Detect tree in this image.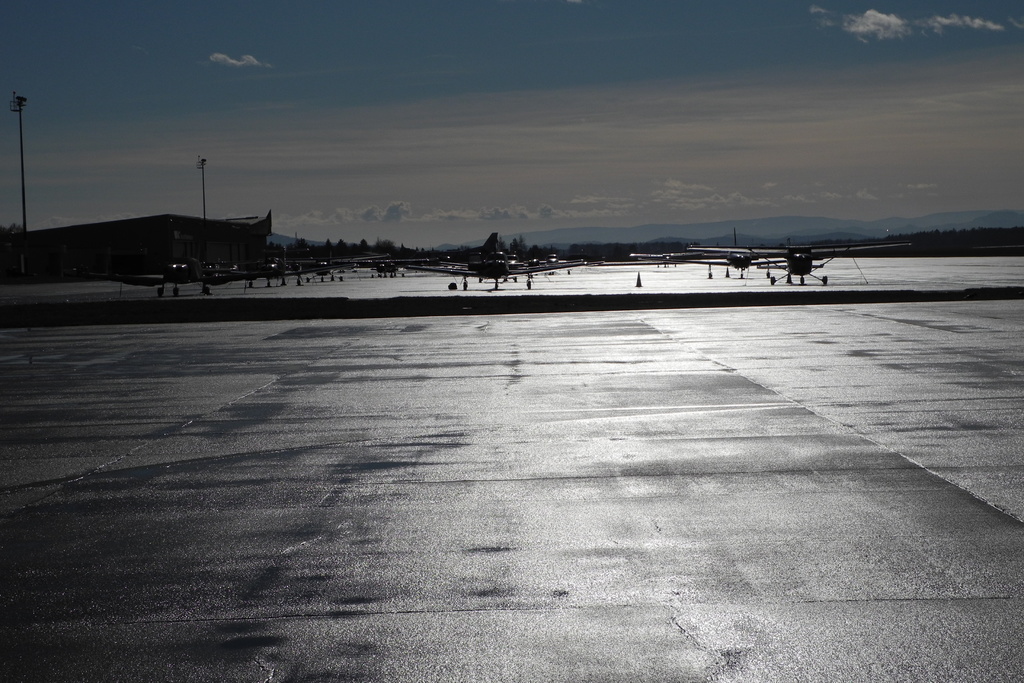
Detection: crop(497, 233, 506, 251).
